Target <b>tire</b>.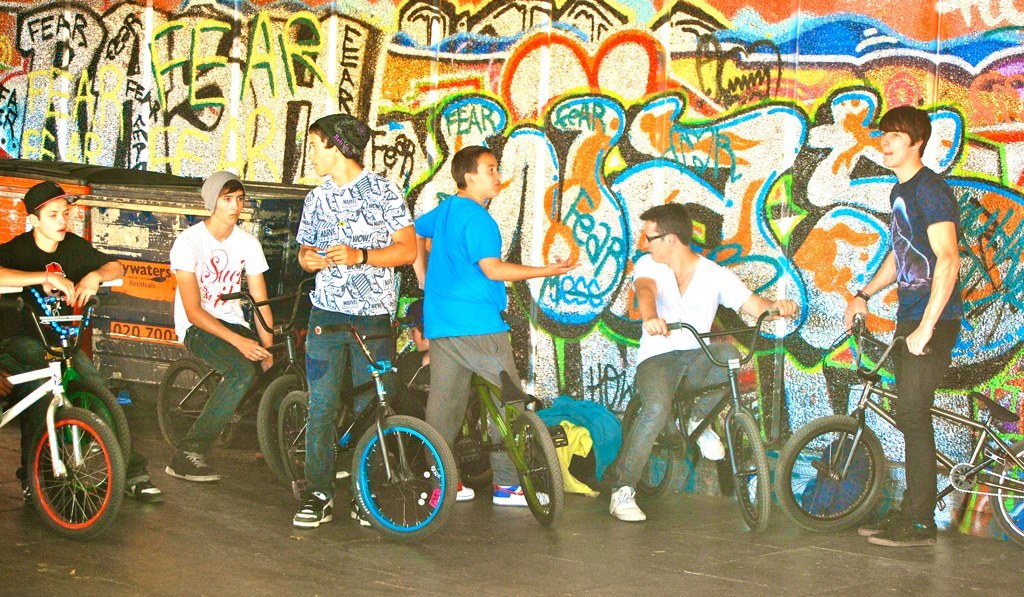
Target region: x1=156 y1=358 x2=232 y2=447.
